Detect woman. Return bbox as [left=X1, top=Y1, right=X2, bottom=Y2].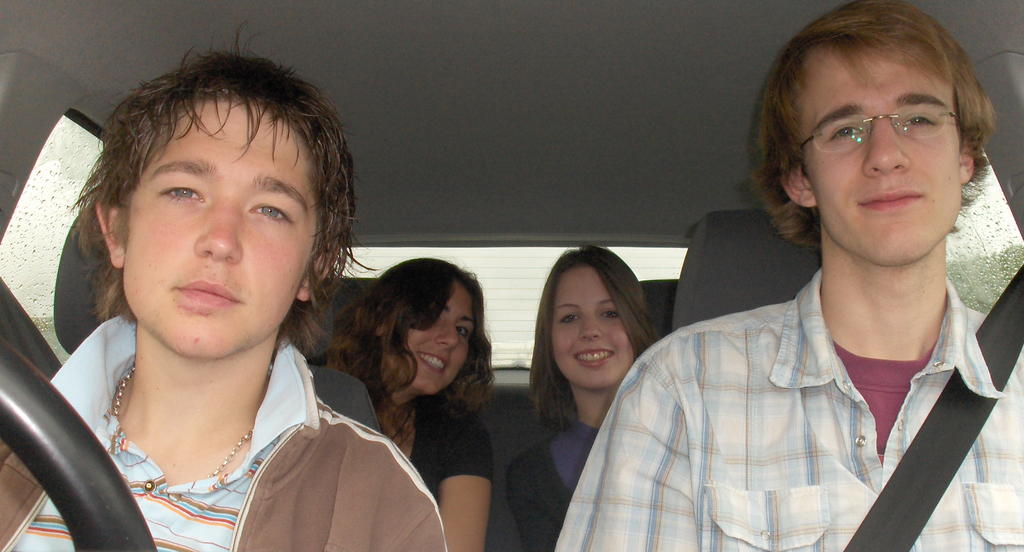
[left=313, top=253, right=523, bottom=551].
